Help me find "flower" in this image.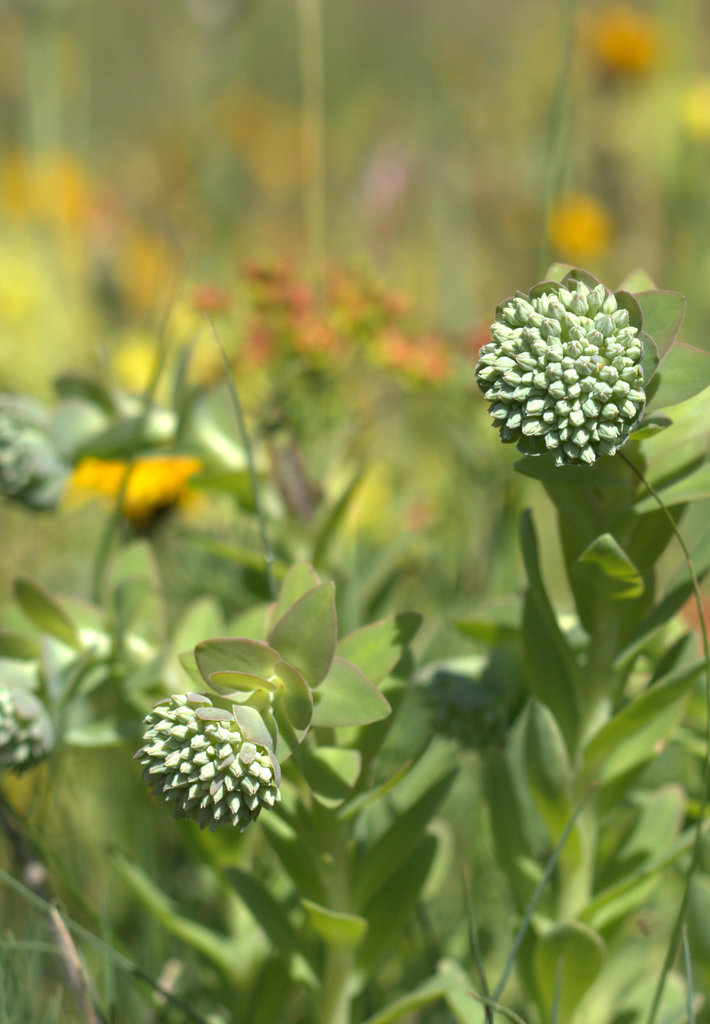
Found it: rect(64, 449, 194, 520).
